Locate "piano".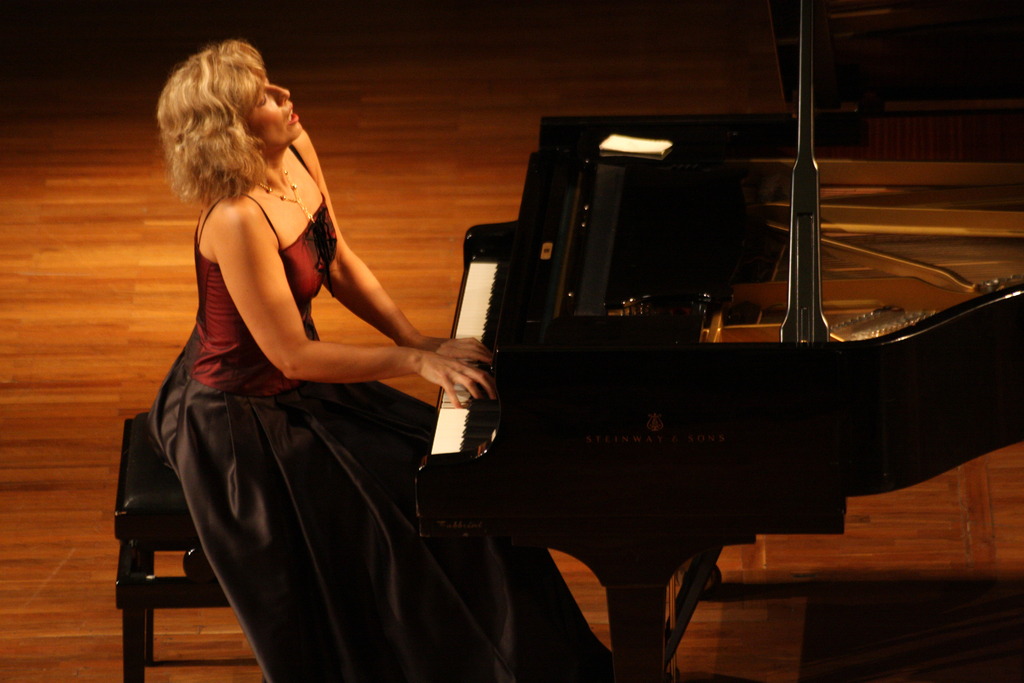
Bounding box: {"left": 150, "top": 69, "right": 968, "bottom": 679}.
